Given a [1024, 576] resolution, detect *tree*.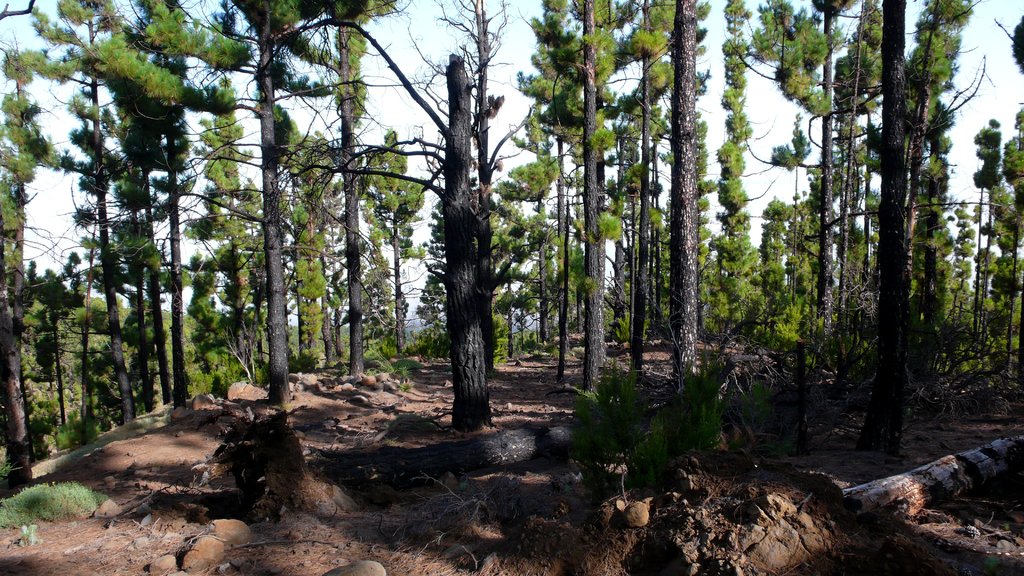
[left=362, top=0, right=534, bottom=433].
